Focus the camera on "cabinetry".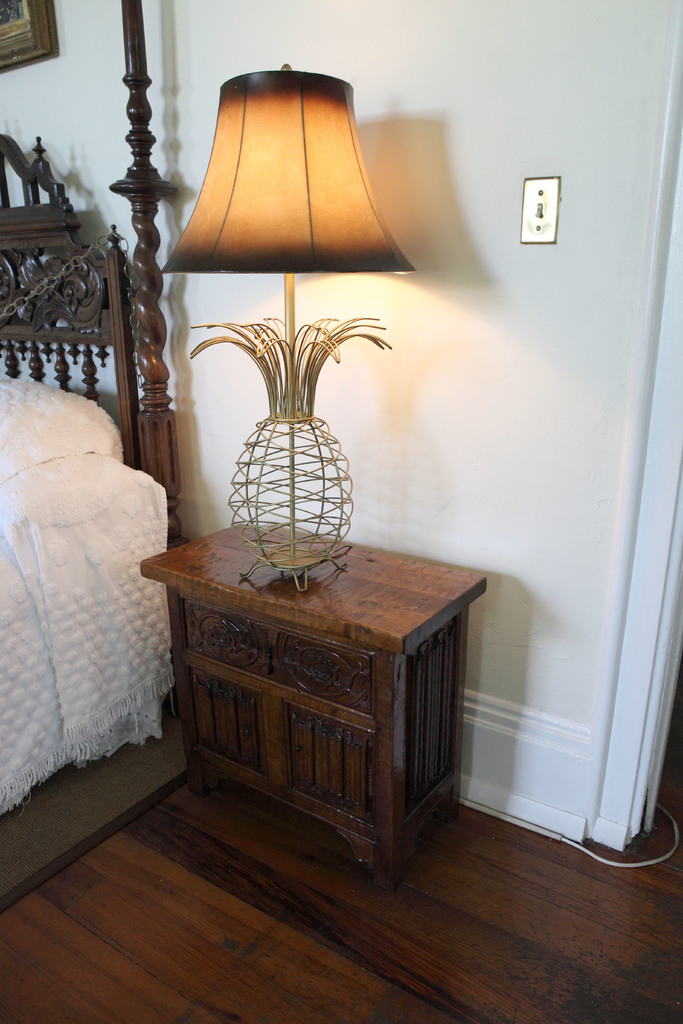
Focus region: [left=291, top=710, right=370, bottom=827].
